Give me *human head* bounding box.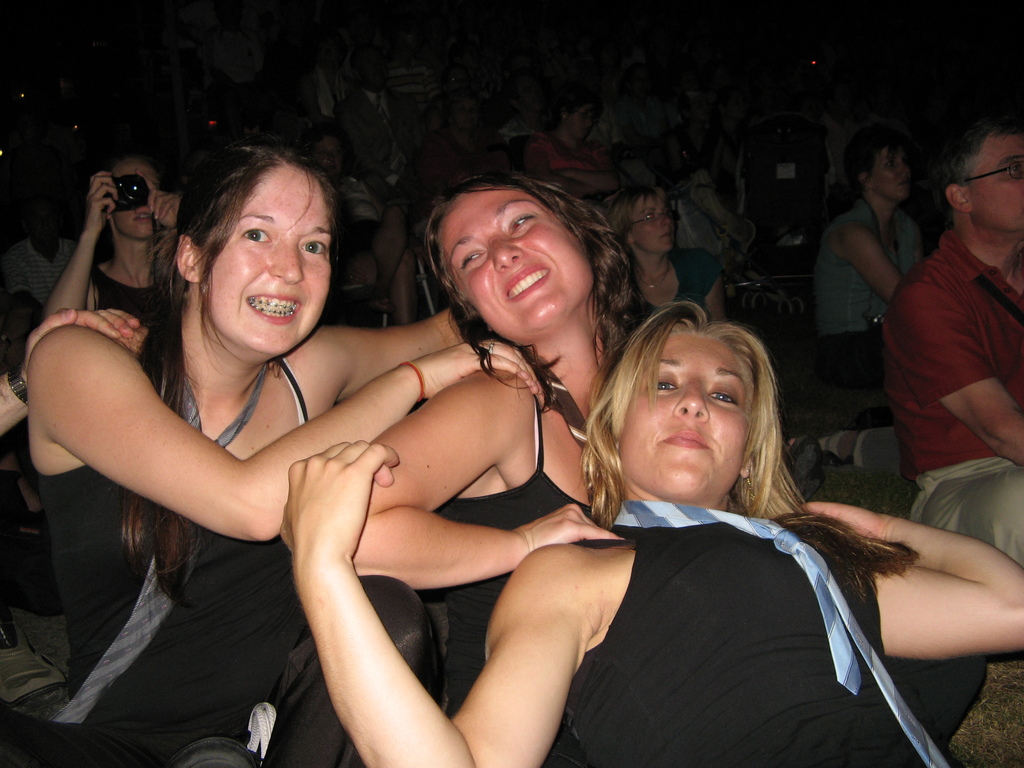
(x1=611, y1=183, x2=678, y2=260).
